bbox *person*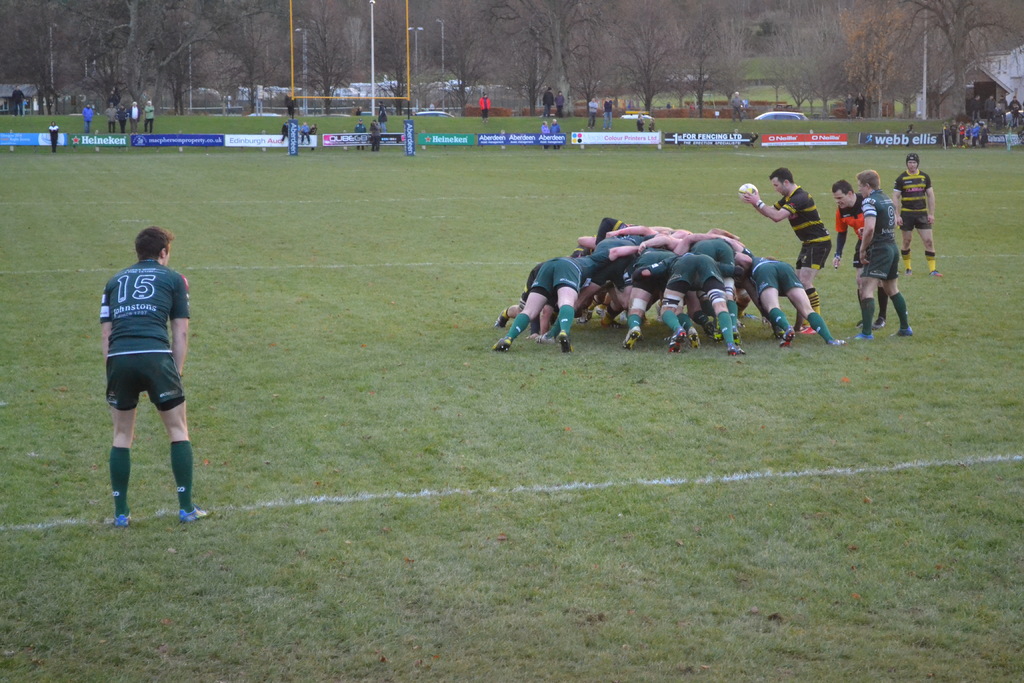
<box>305,123,317,133</box>
